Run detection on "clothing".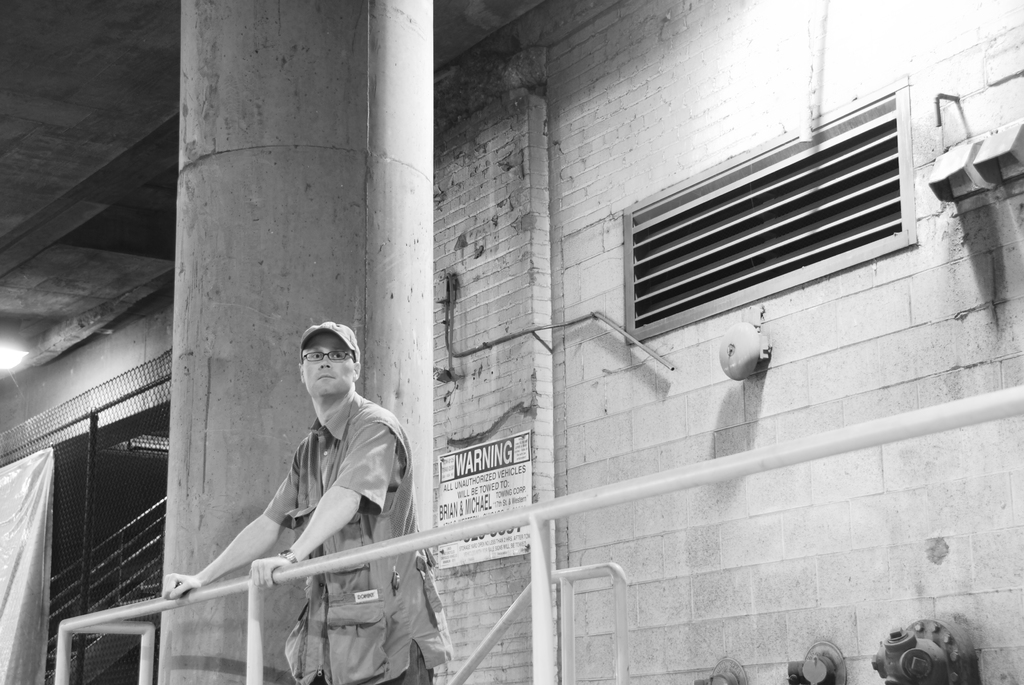
Result: {"x1": 263, "y1": 394, "x2": 452, "y2": 684}.
